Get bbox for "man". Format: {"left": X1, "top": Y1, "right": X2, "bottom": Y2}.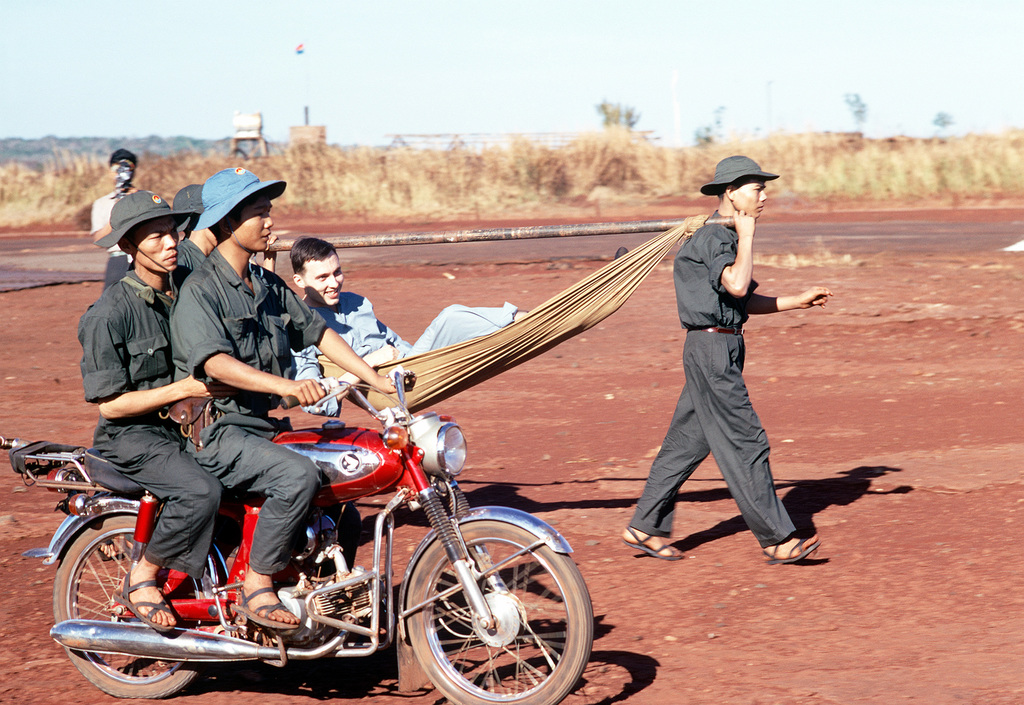
{"left": 644, "top": 172, "right": 833, "bottom": 567}.
